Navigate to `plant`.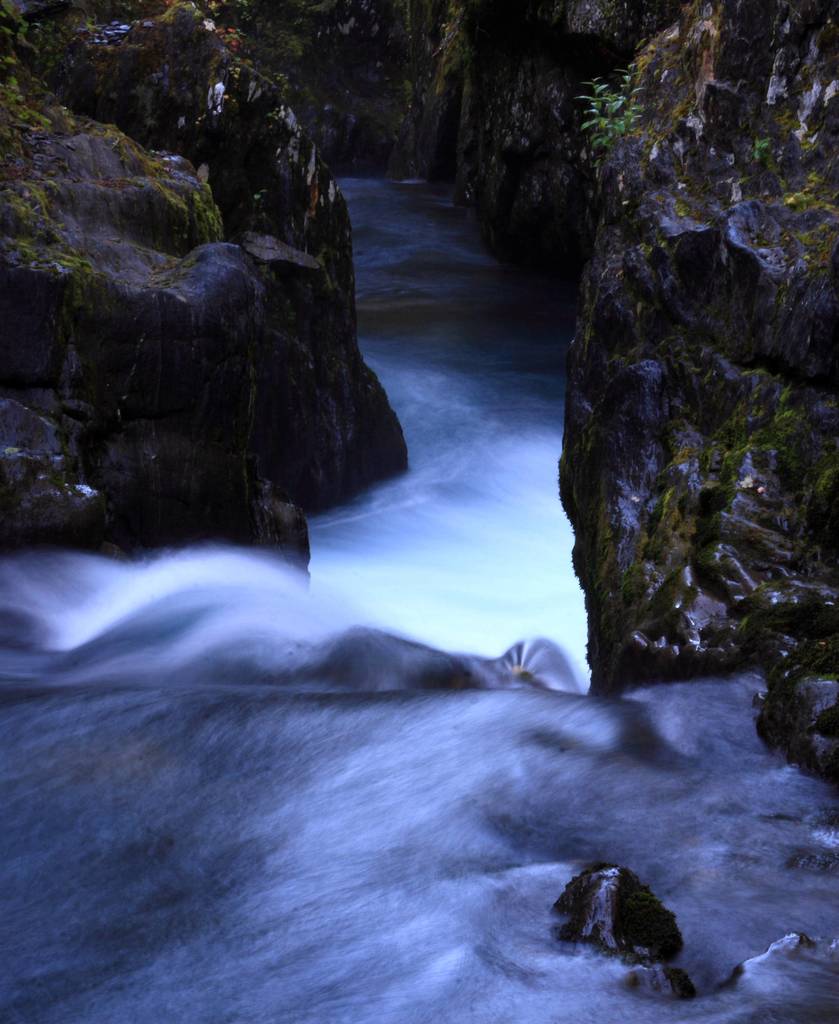
Navigation target: 13/168/86/277.
